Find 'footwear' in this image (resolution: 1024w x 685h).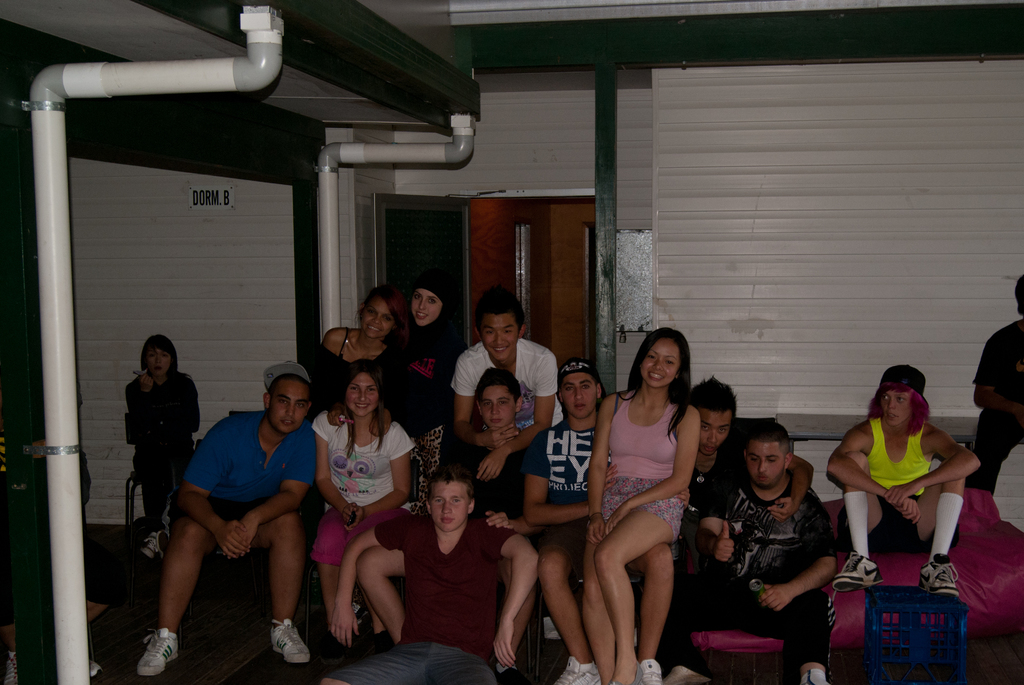
left=351, top=599, right=369, bottom=622.
